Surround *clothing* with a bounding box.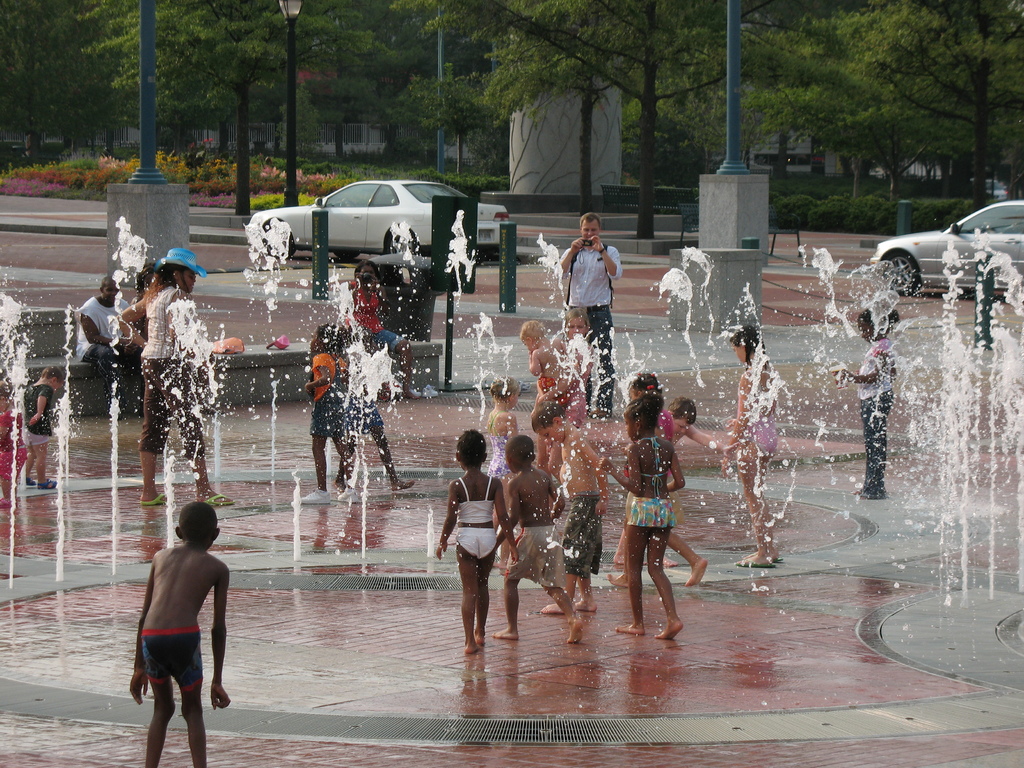
(353, 284, 406, 355).
